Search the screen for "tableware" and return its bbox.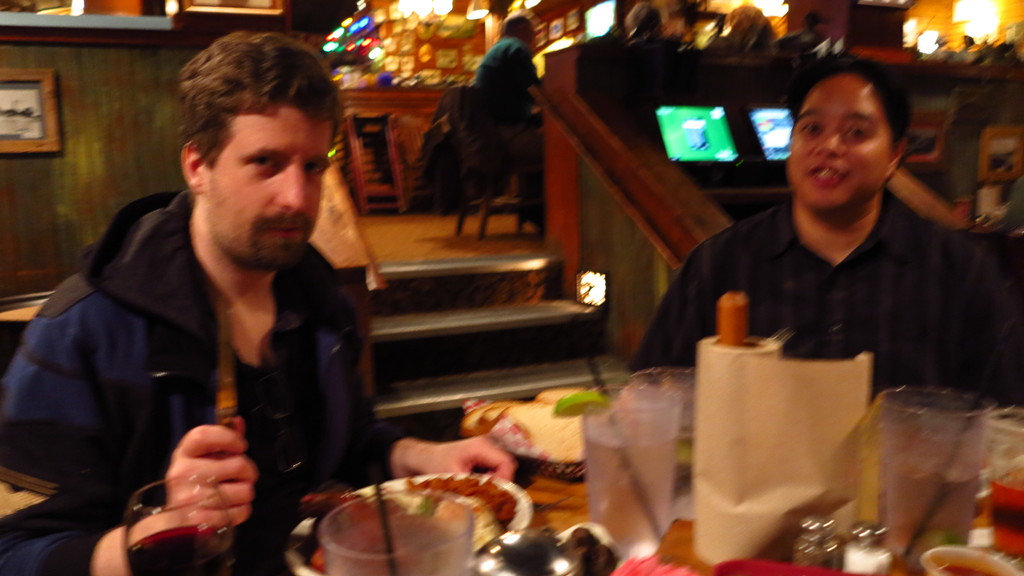
Found: [319, 484, 477, 575].
